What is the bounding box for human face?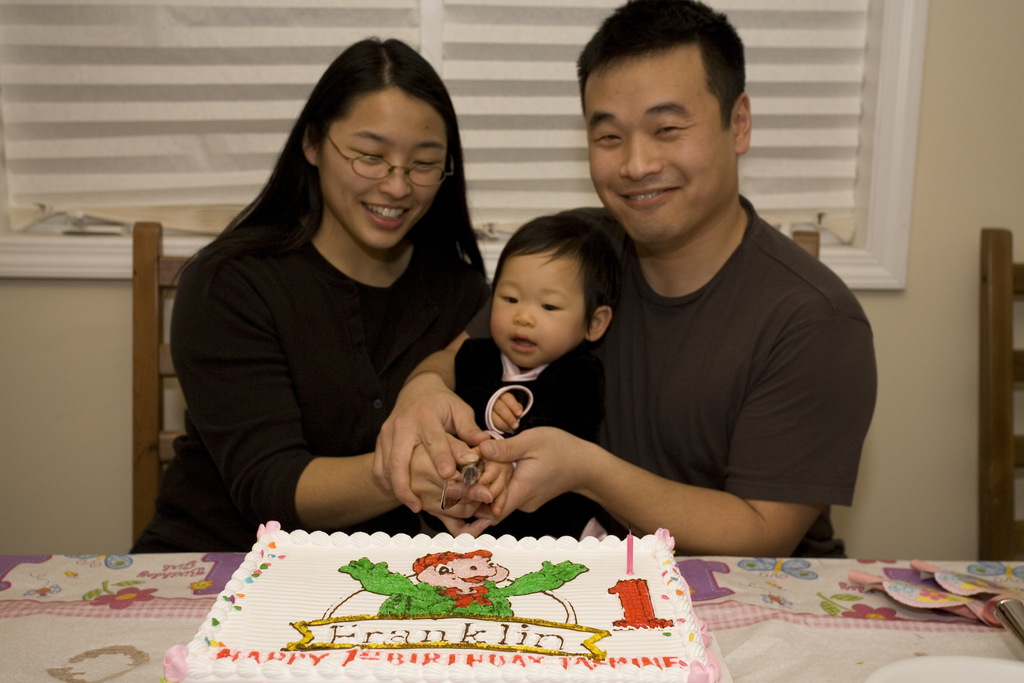
{"x1": 317, "y1": 83, "x2": 449, "y2": 248}.
